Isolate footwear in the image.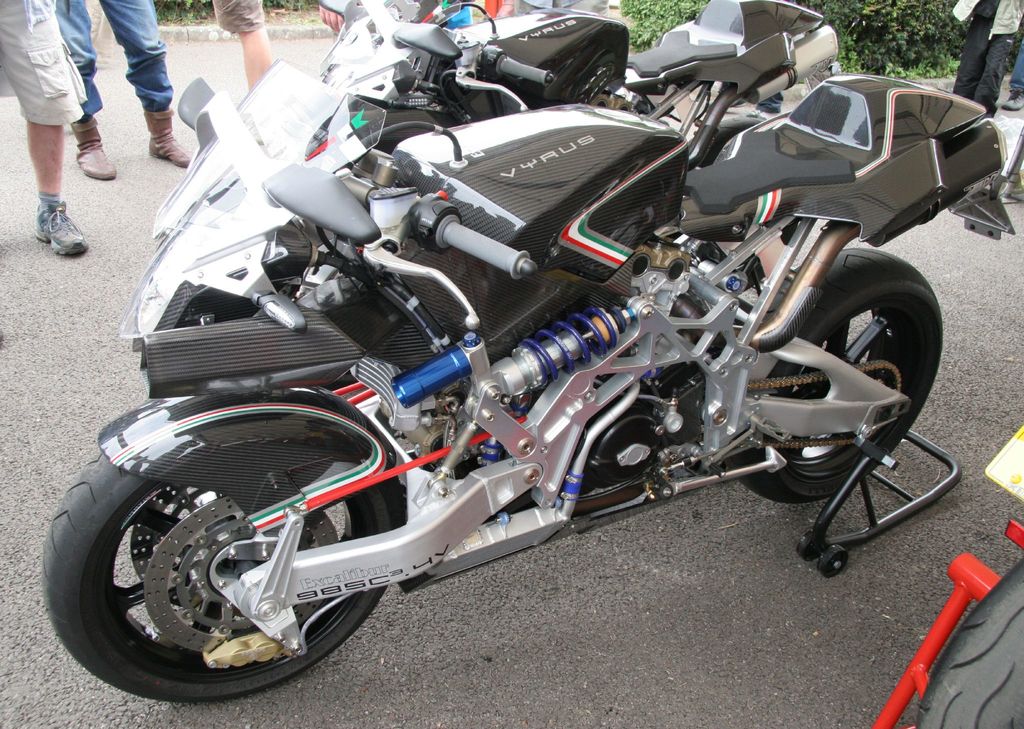
Isolated region: <region>28, 197, 89, 257</region>.
